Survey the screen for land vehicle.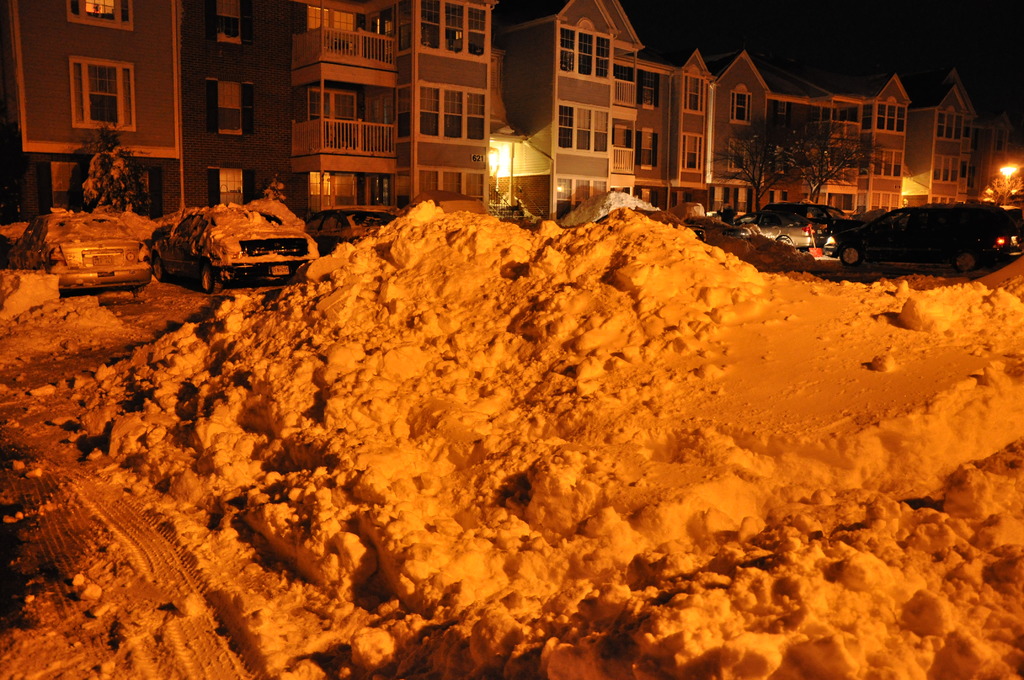
Survey found: 301:200:393:256.
